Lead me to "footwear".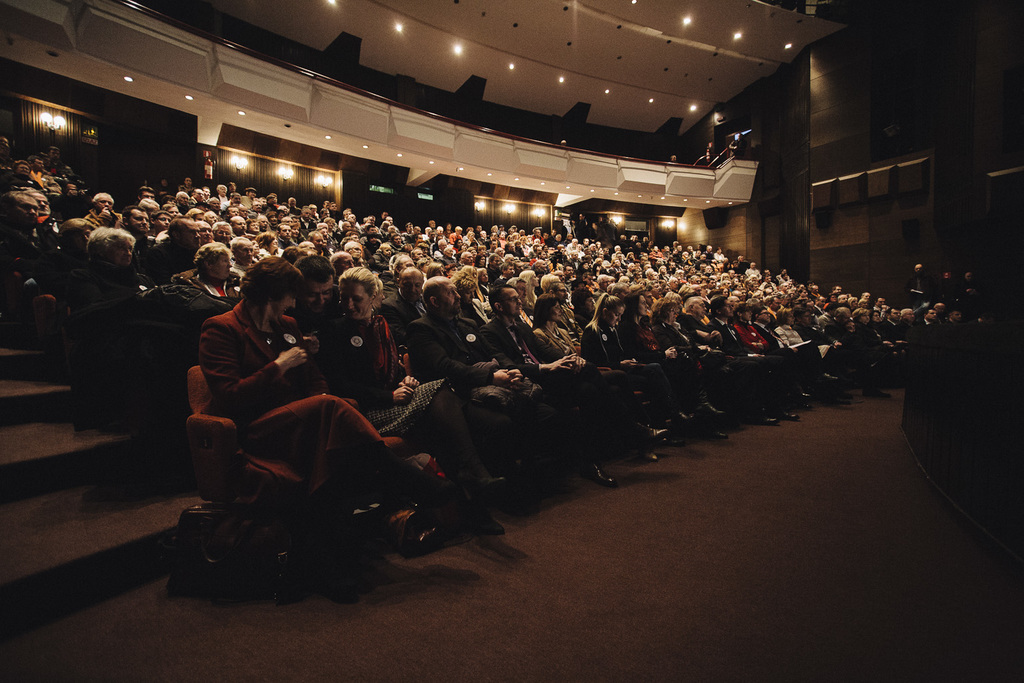
Lead to (581, 460, 618, 491).
